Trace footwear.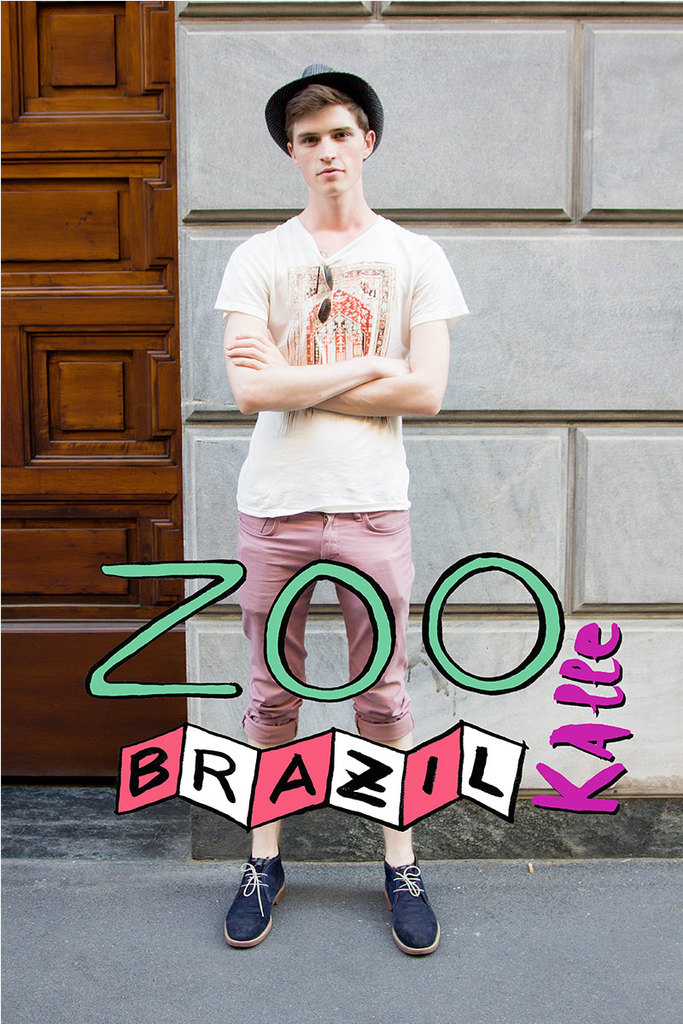
Traced to (378,853,441,954).
